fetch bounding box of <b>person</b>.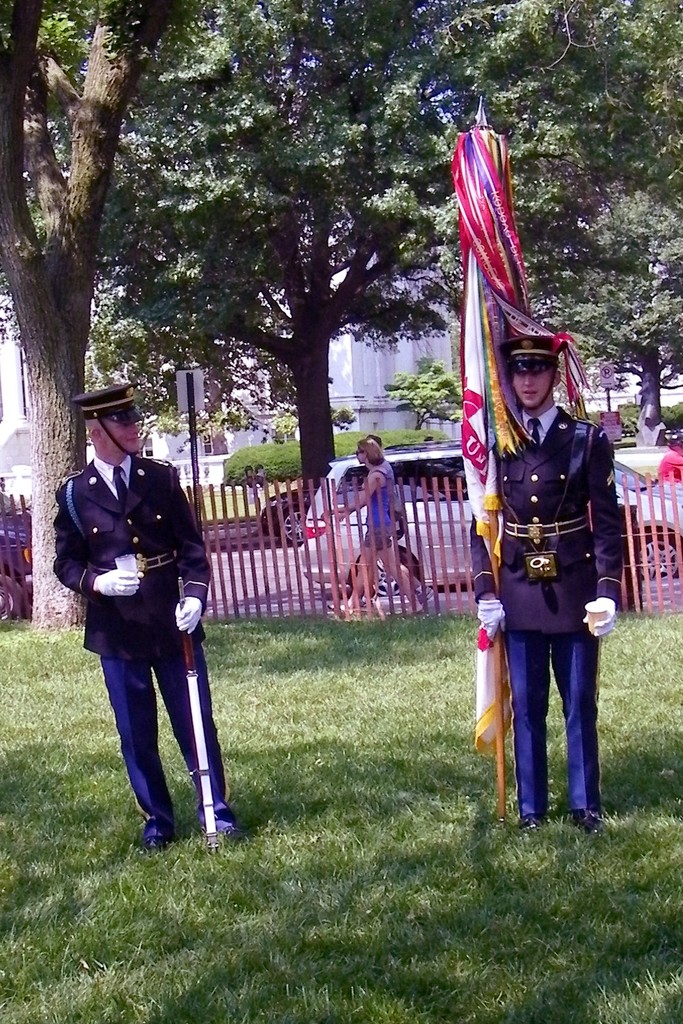
Bbox: bbox=[467, 279, 632, 853].
